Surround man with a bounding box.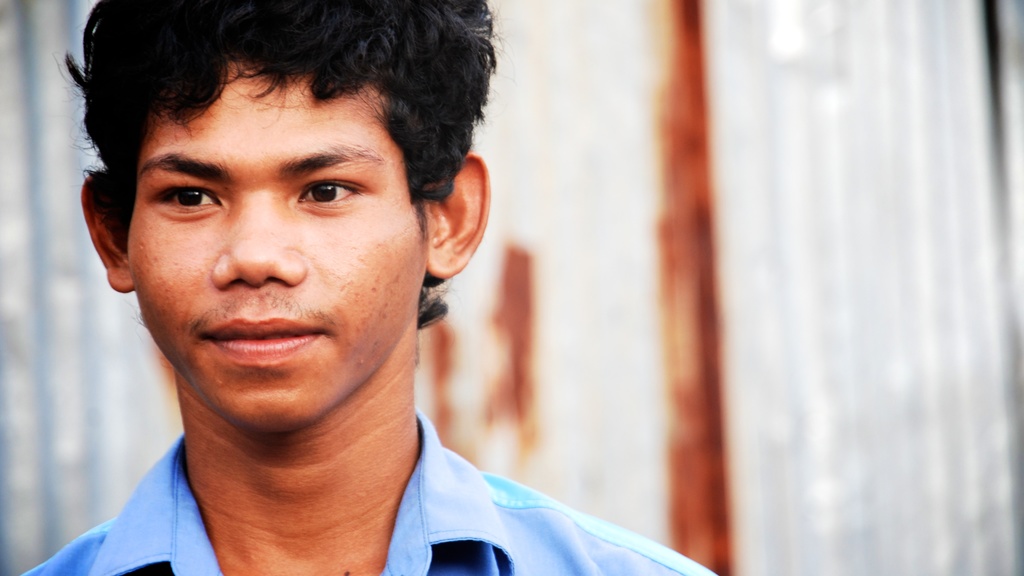
0 11 679 563.
